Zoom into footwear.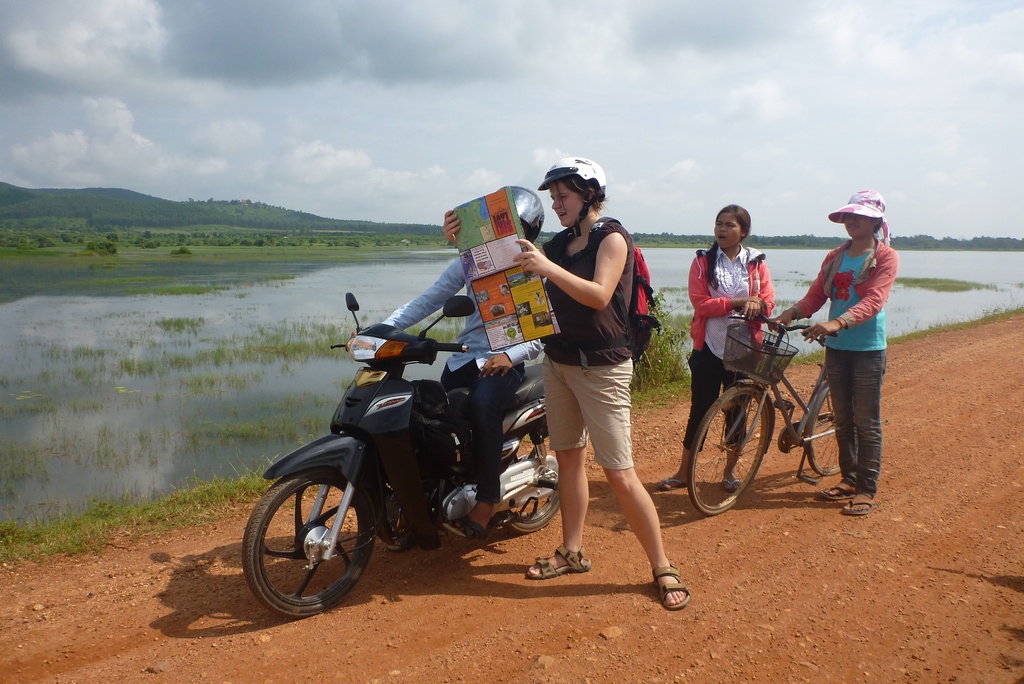
Zoom target: [628, 548, 691, 615].
